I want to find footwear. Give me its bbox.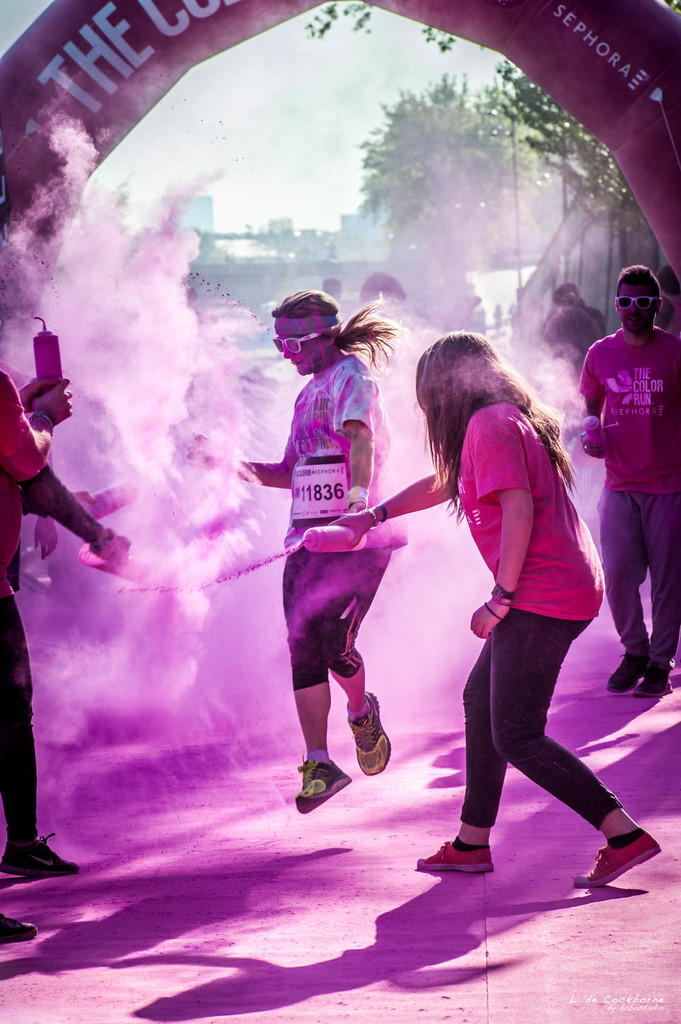
[632,666,671,696].
